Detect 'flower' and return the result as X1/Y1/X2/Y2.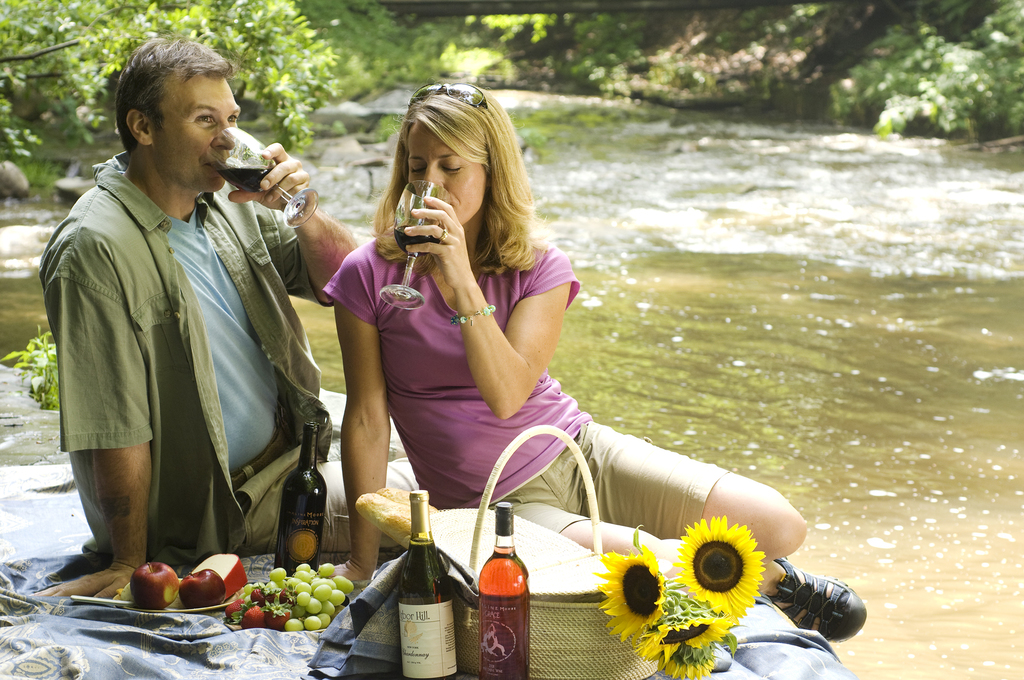
649/640/723/678.
